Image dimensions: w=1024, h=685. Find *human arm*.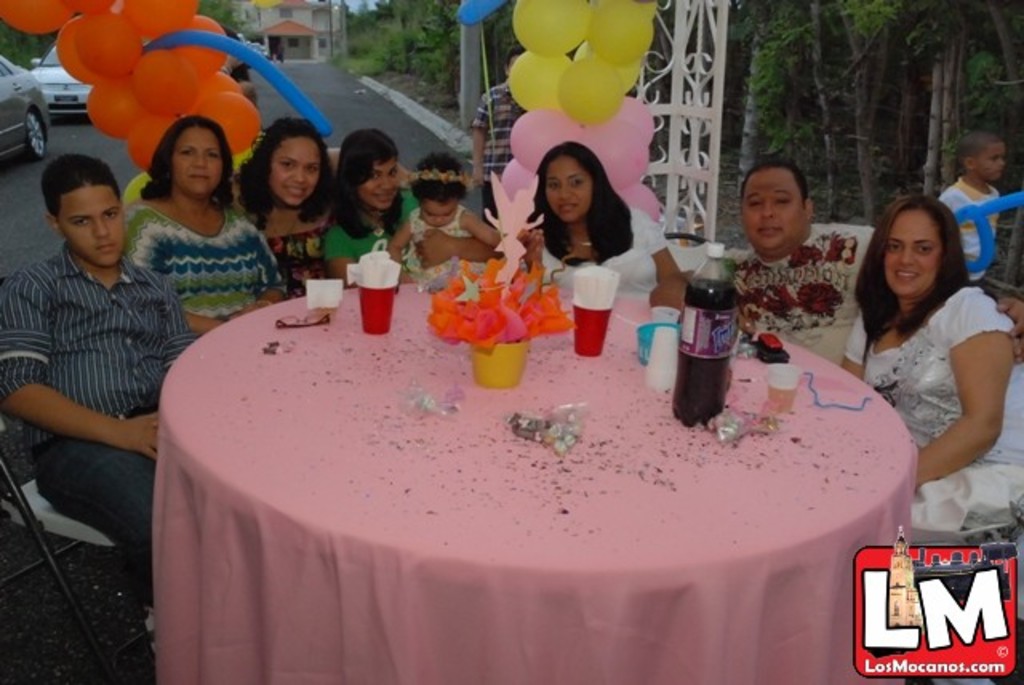
pyautogui.locateOnScreen(646, 266, 698, 320).
